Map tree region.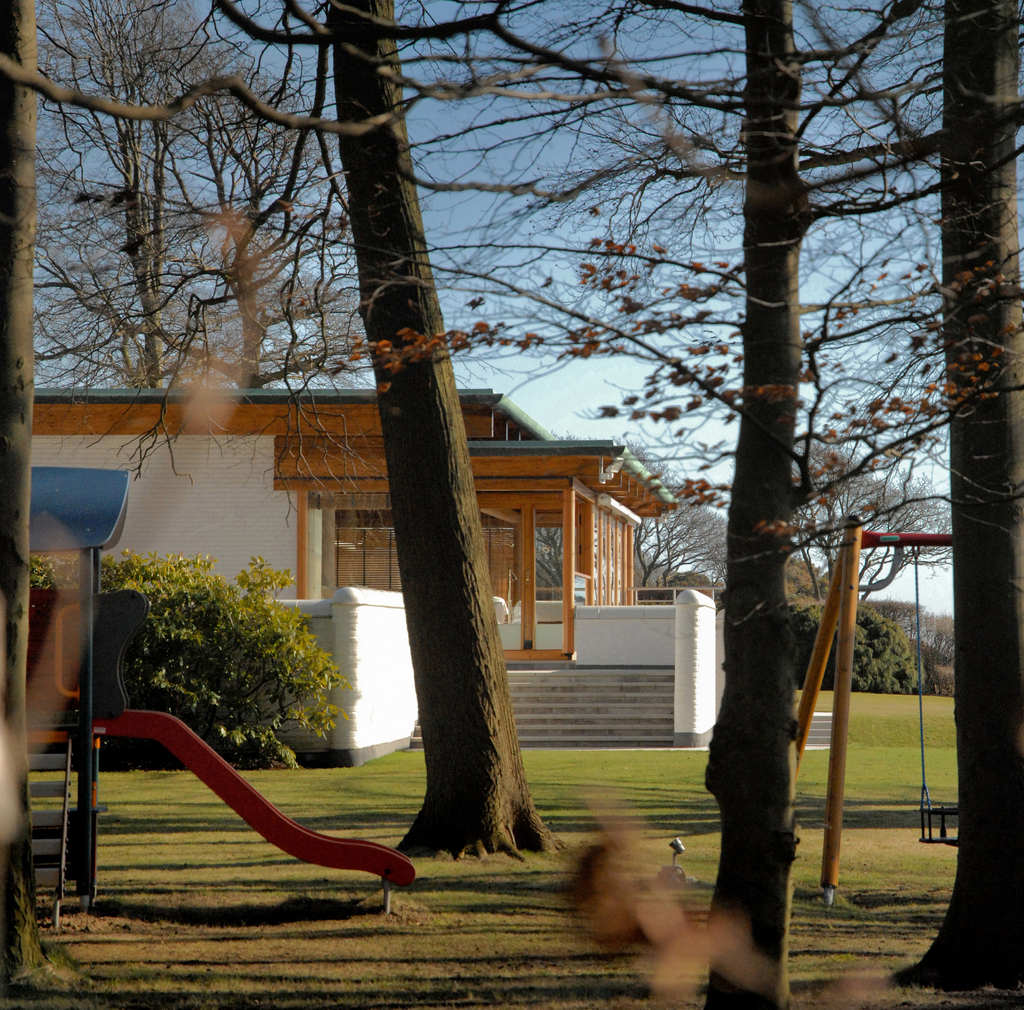
Mapped to <region>204, 0, 1023, 1008</region>.
